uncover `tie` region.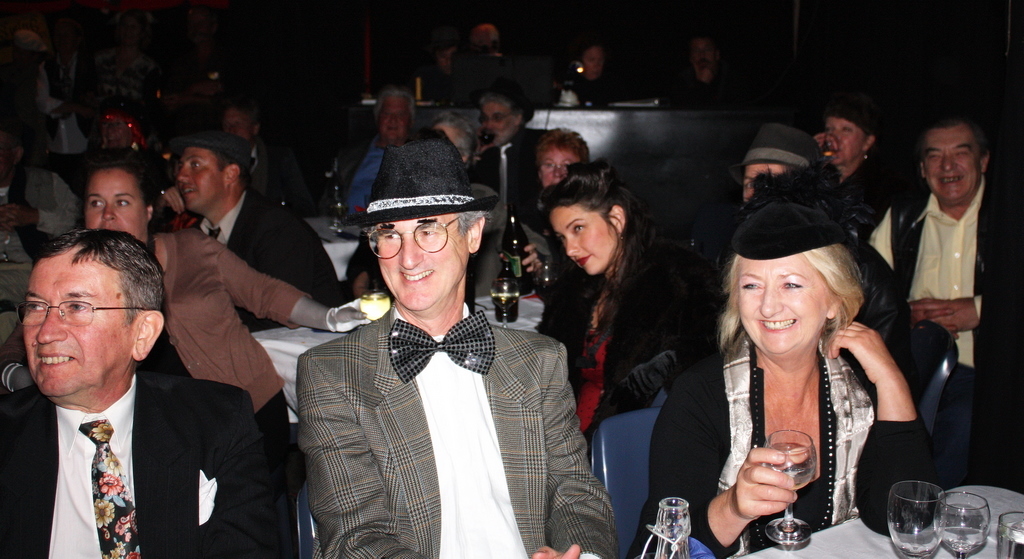
Uncovered: [498,144,513,210].
